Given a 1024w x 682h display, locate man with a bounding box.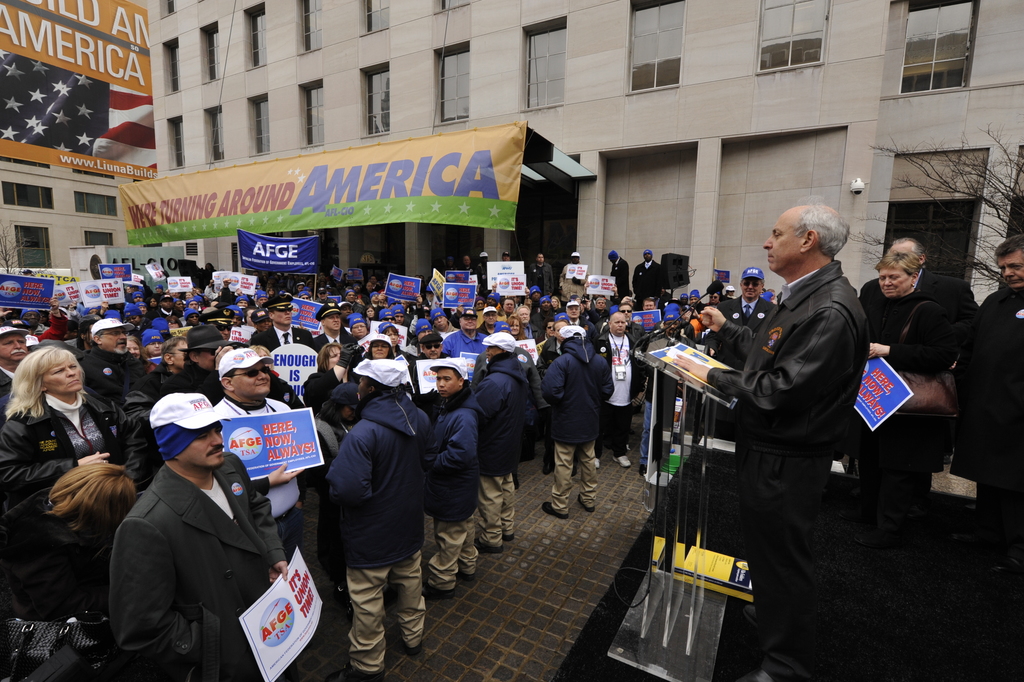
Located: BBox(590, 296, 610, 323).
